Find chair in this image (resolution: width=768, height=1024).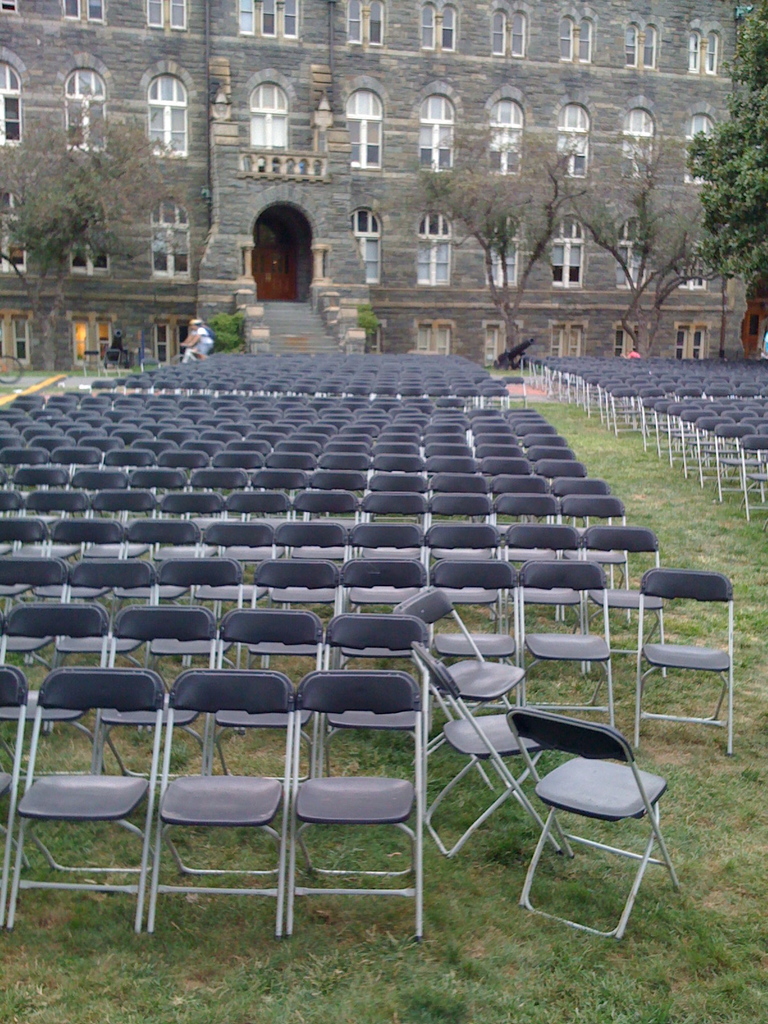
0/442/52/490.
